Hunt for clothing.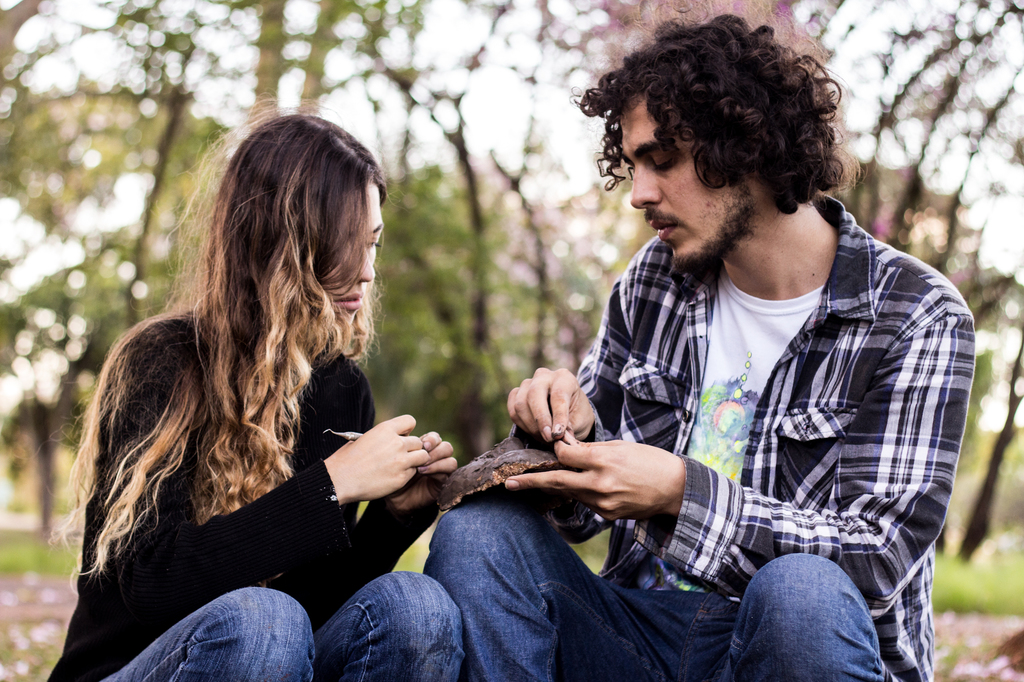
Hunted down at (x1=47, y1=309, x2=467, y2=681).
